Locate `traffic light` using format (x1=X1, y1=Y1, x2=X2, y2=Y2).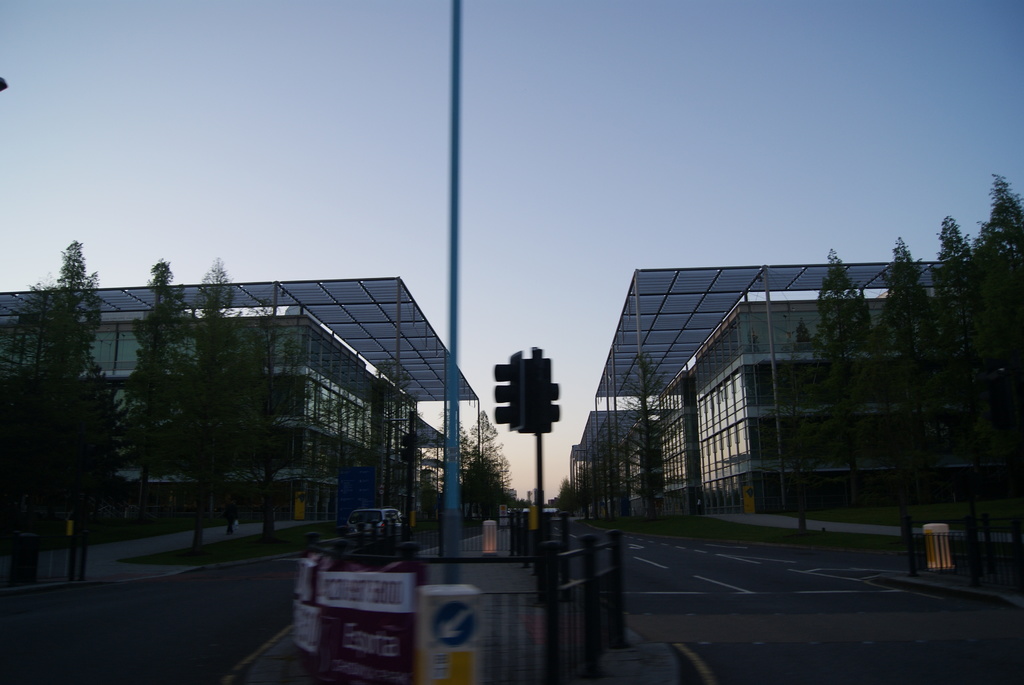
(x1=492, y1=343, x2=562, y2=437).
